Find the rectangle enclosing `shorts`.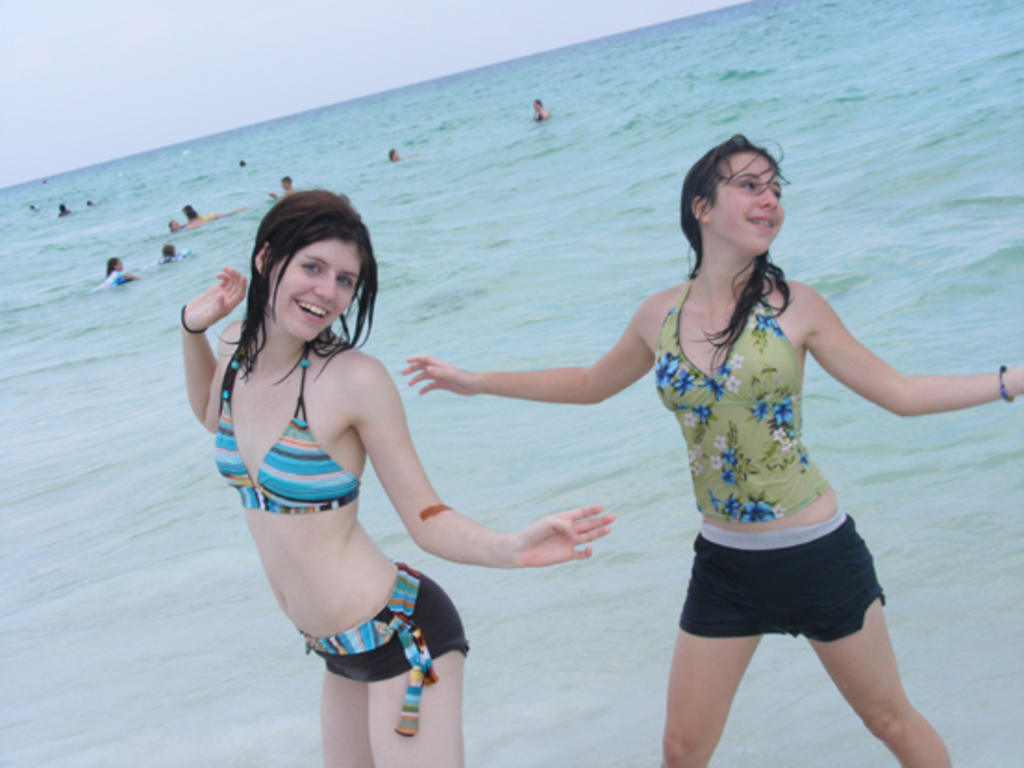
rect(646, 542, 924, 648).
